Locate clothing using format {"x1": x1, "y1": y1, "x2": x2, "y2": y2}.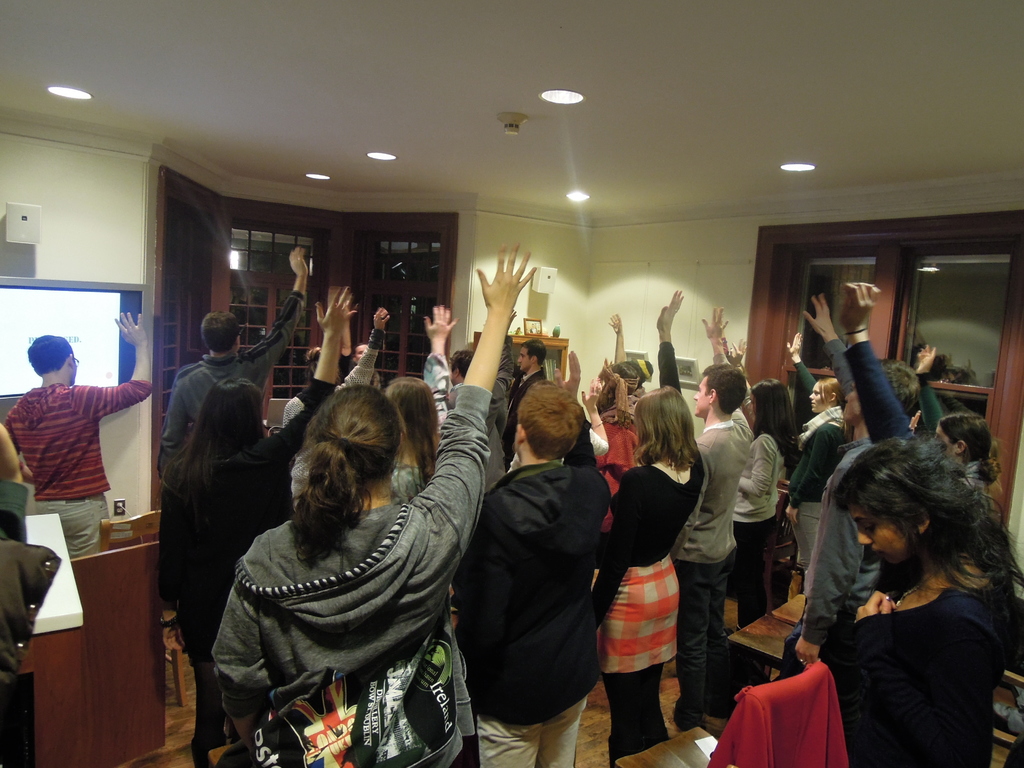
{"x1": 212, "y1": 381, "x2": 490, "y2": 767}.
